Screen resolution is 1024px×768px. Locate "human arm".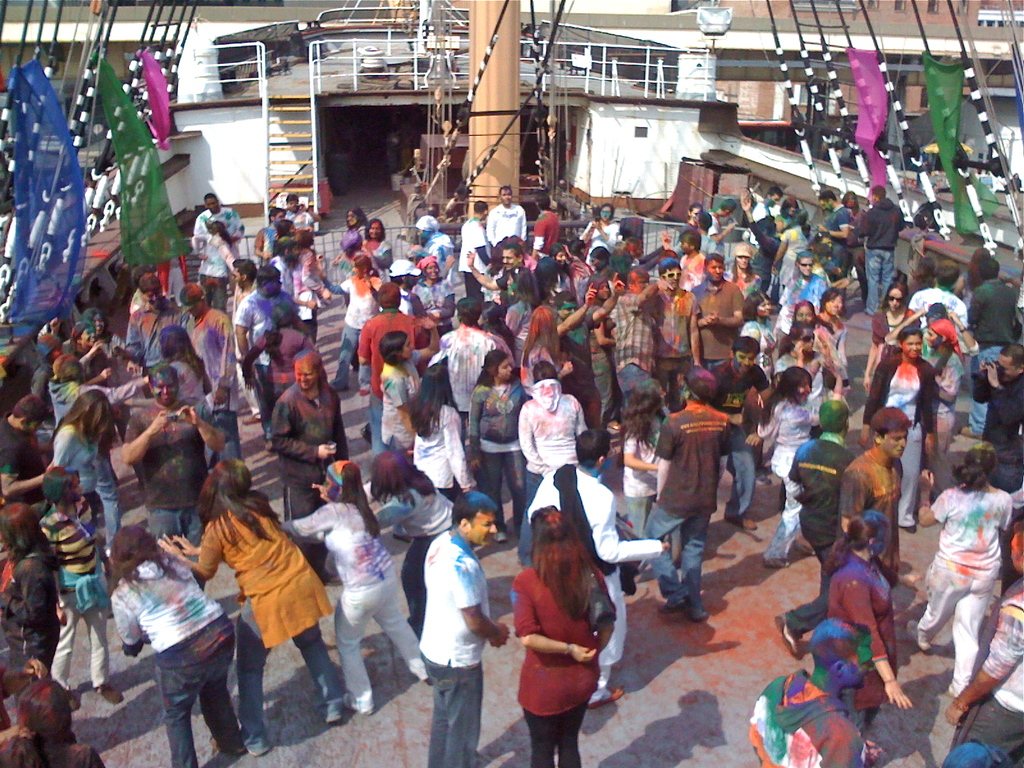
[x1=114, y1=584, x2=146, y2=658].
